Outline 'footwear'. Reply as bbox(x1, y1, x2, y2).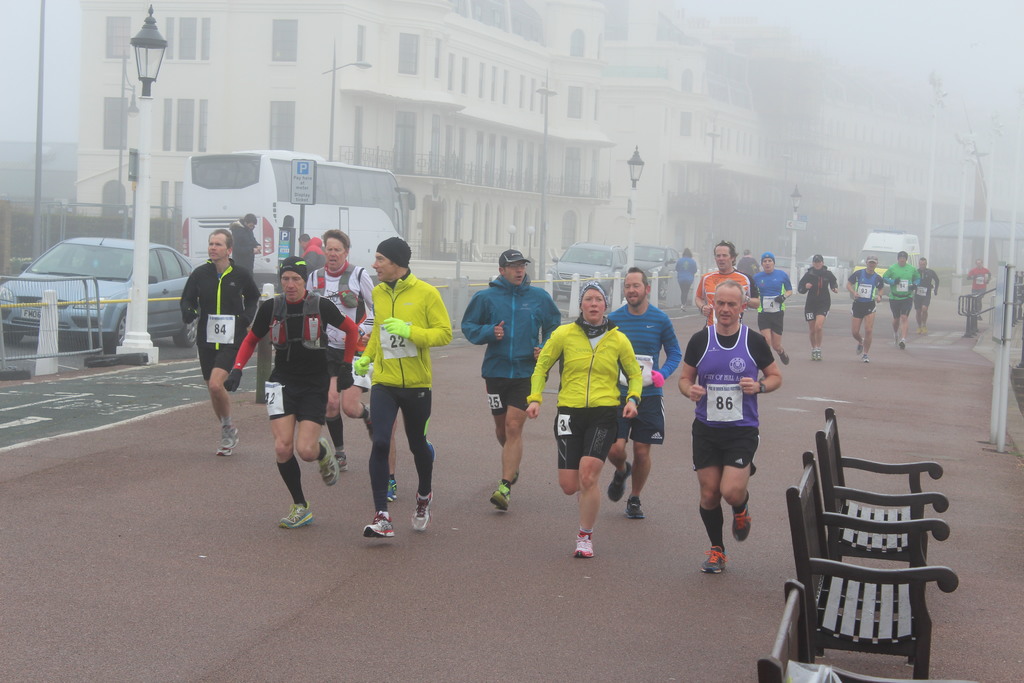
bbox(364, 514, 395, 533).
